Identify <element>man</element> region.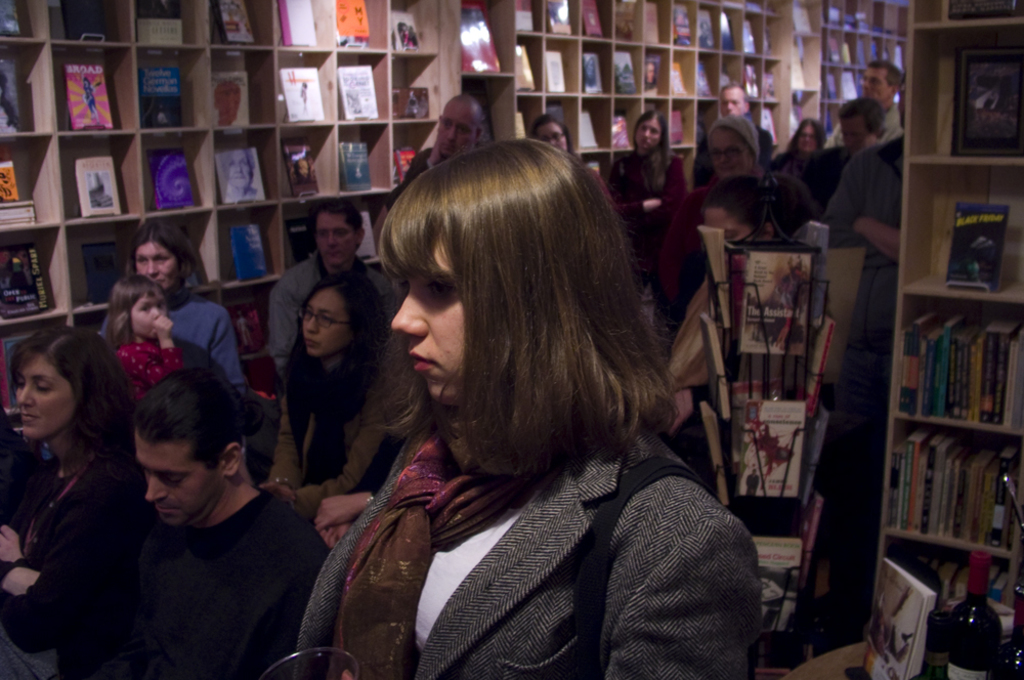
Region: 389 93 483 204.
